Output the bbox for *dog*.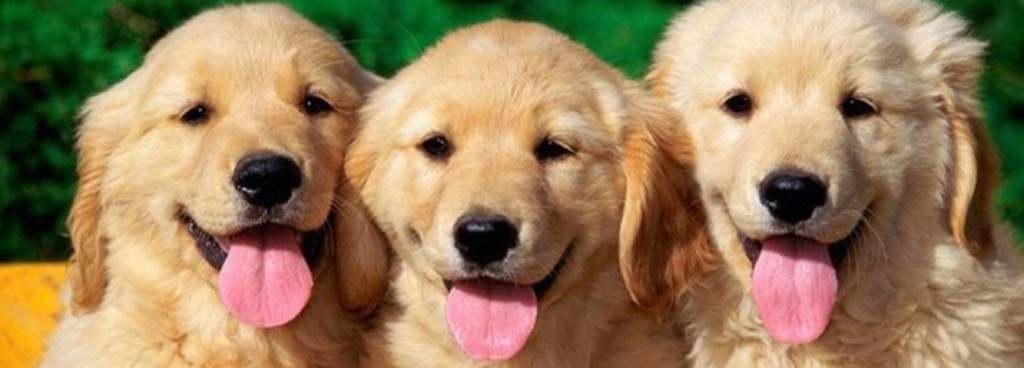
332:17:692:367.
